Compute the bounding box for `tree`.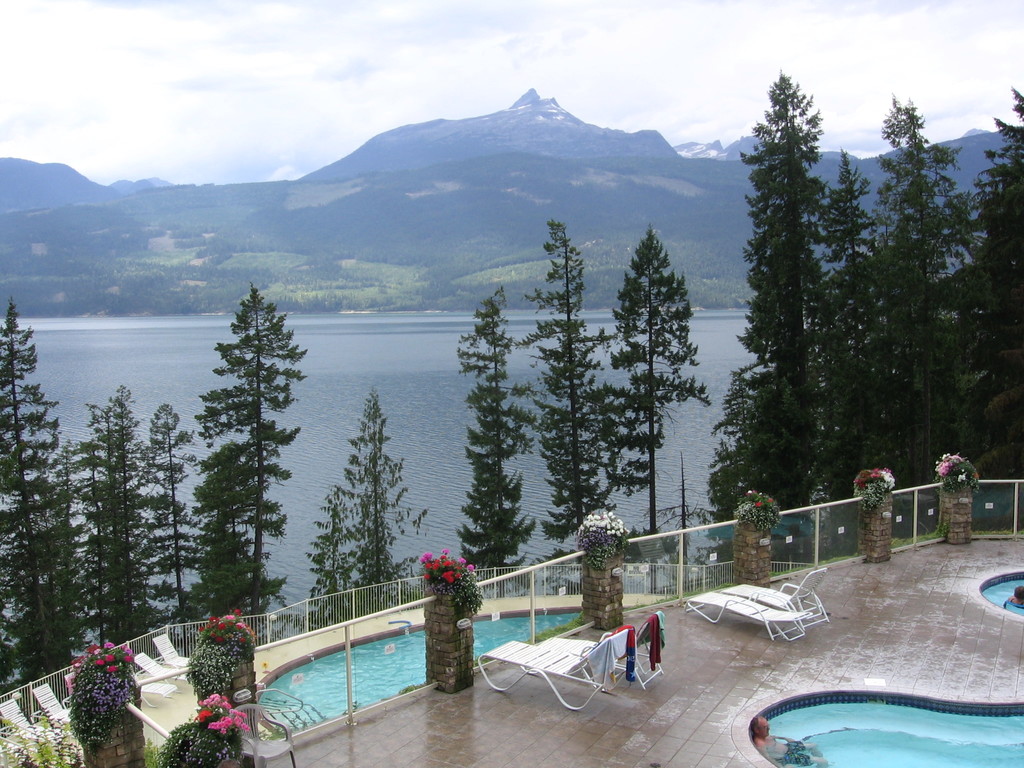
bbox=(303, 392, 433, 612).
